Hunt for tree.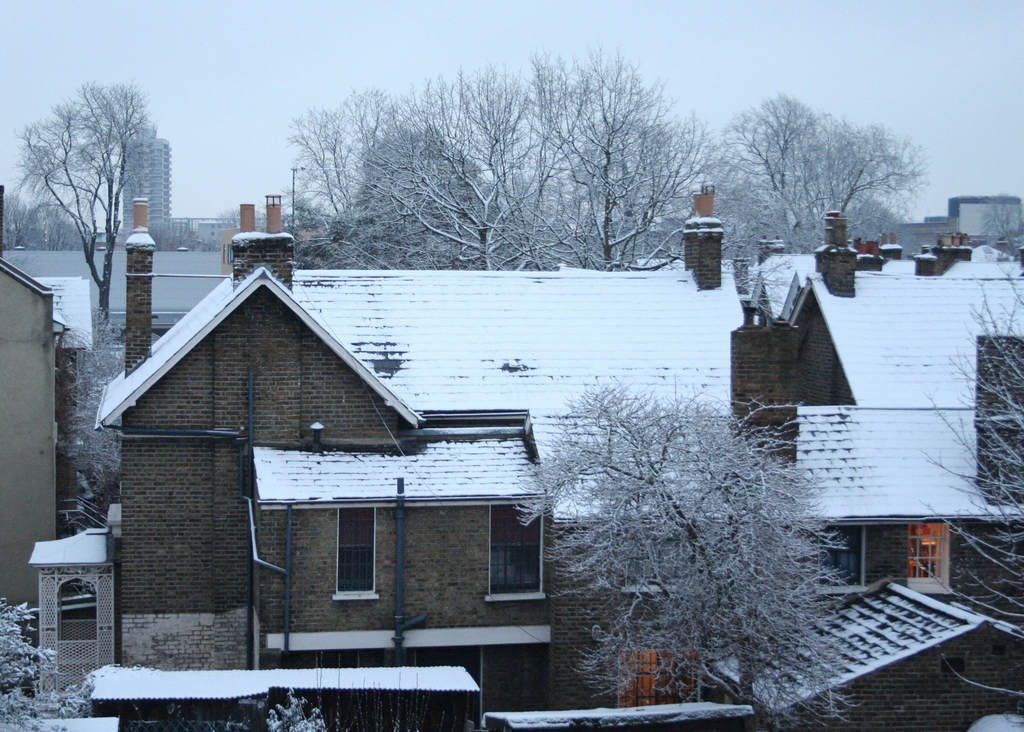
Hunted down at (59, 344, 129, 509).
